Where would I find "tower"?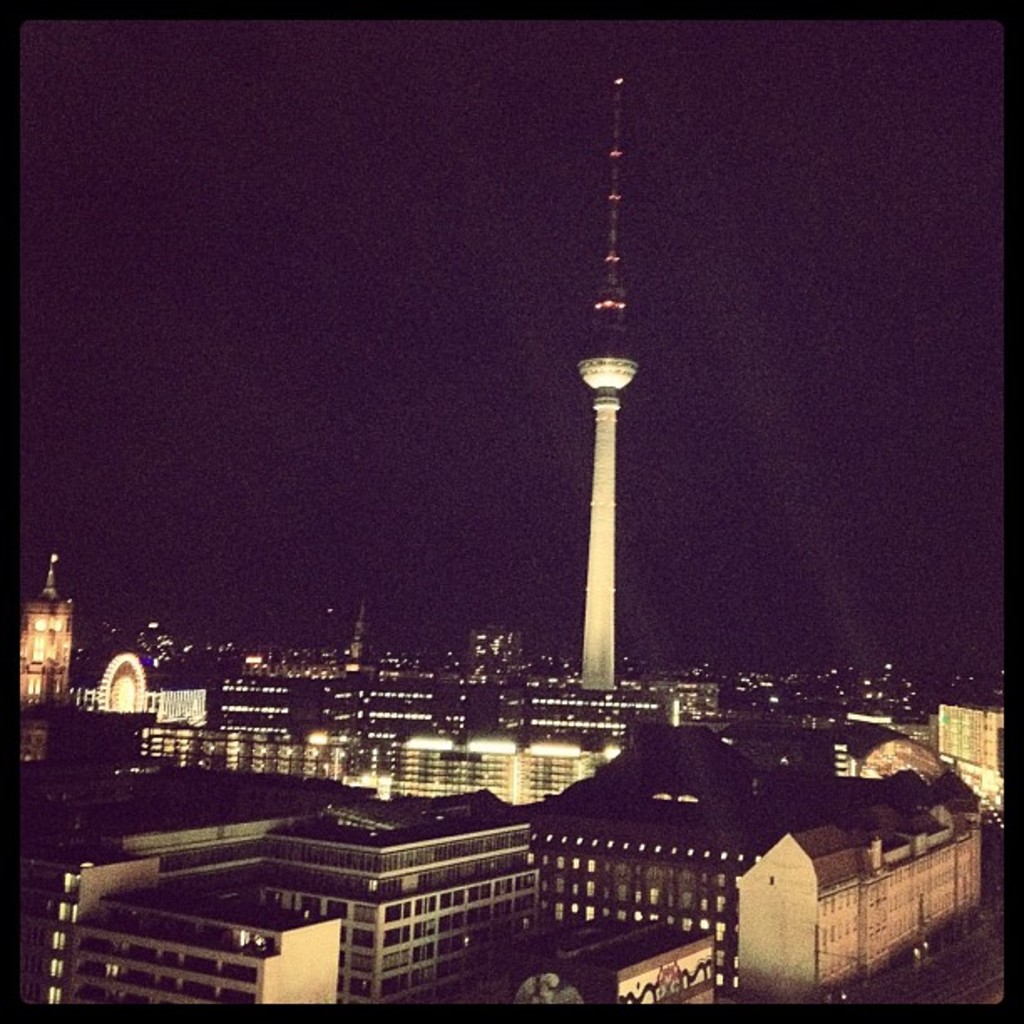
At (576, 75, 637, 691).
